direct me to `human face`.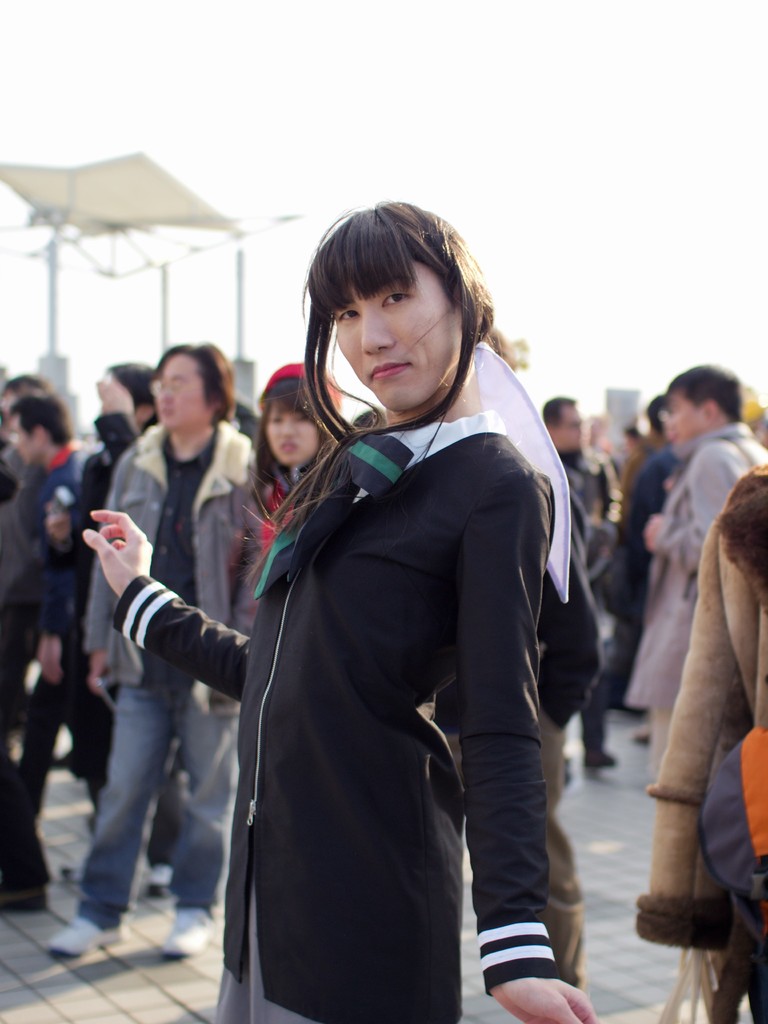
Direction: [x1=334, y1=247, x2=469, y2=406].
